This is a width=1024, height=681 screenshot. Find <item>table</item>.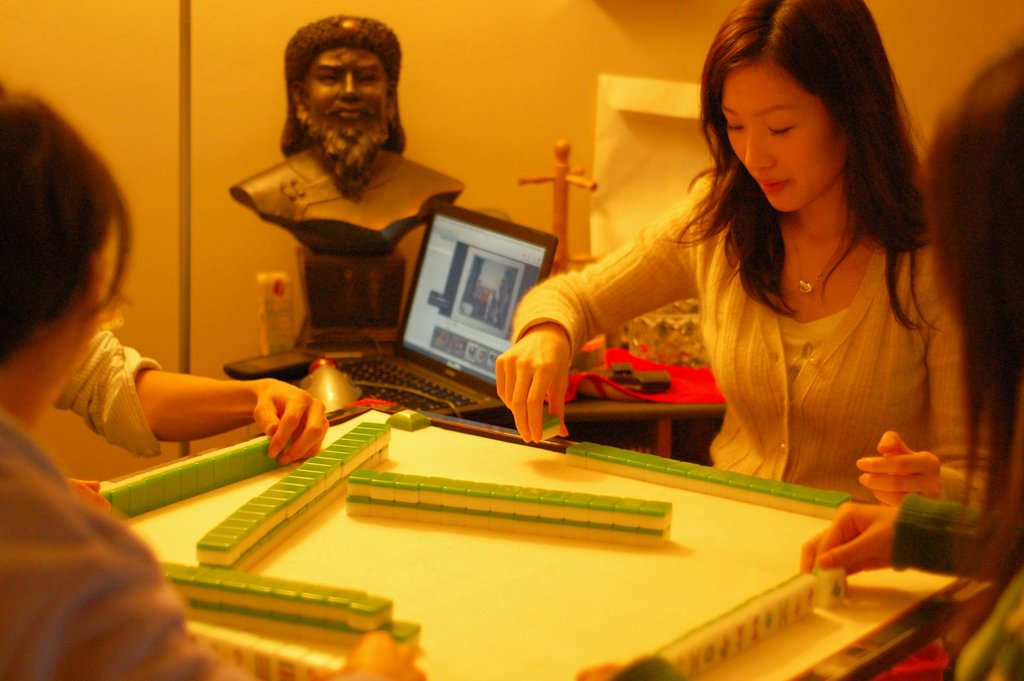
Bounding box: bbox(79, 416, 1007, 678).
